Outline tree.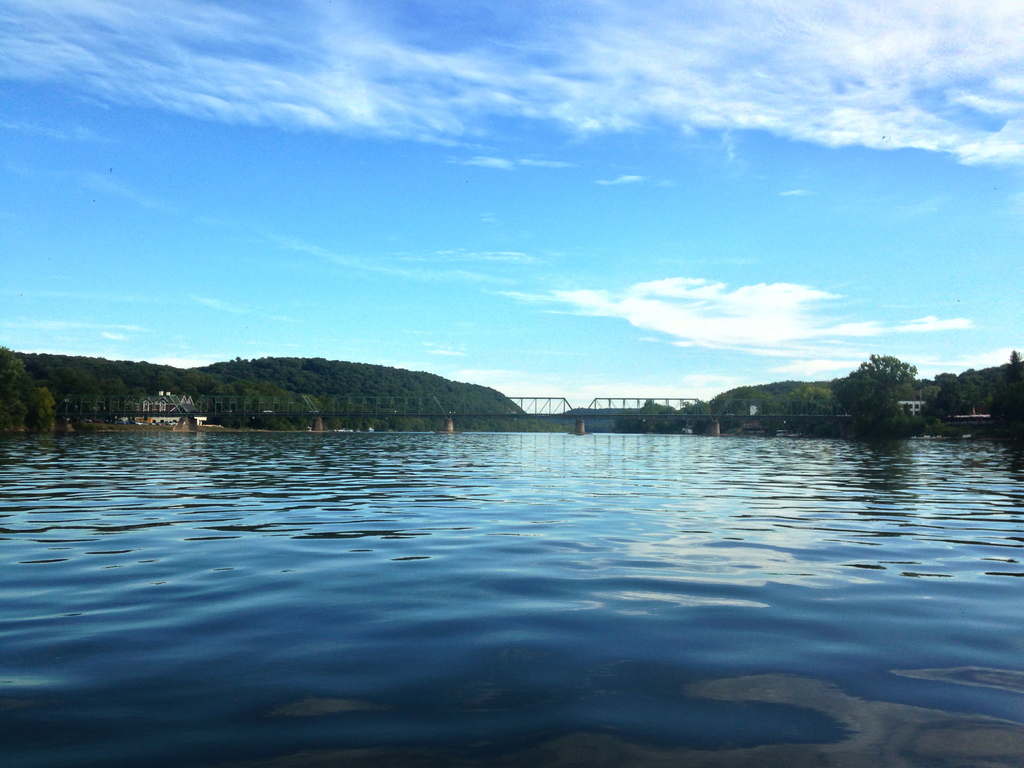
Outline: box(844, 344, 940, 423).
